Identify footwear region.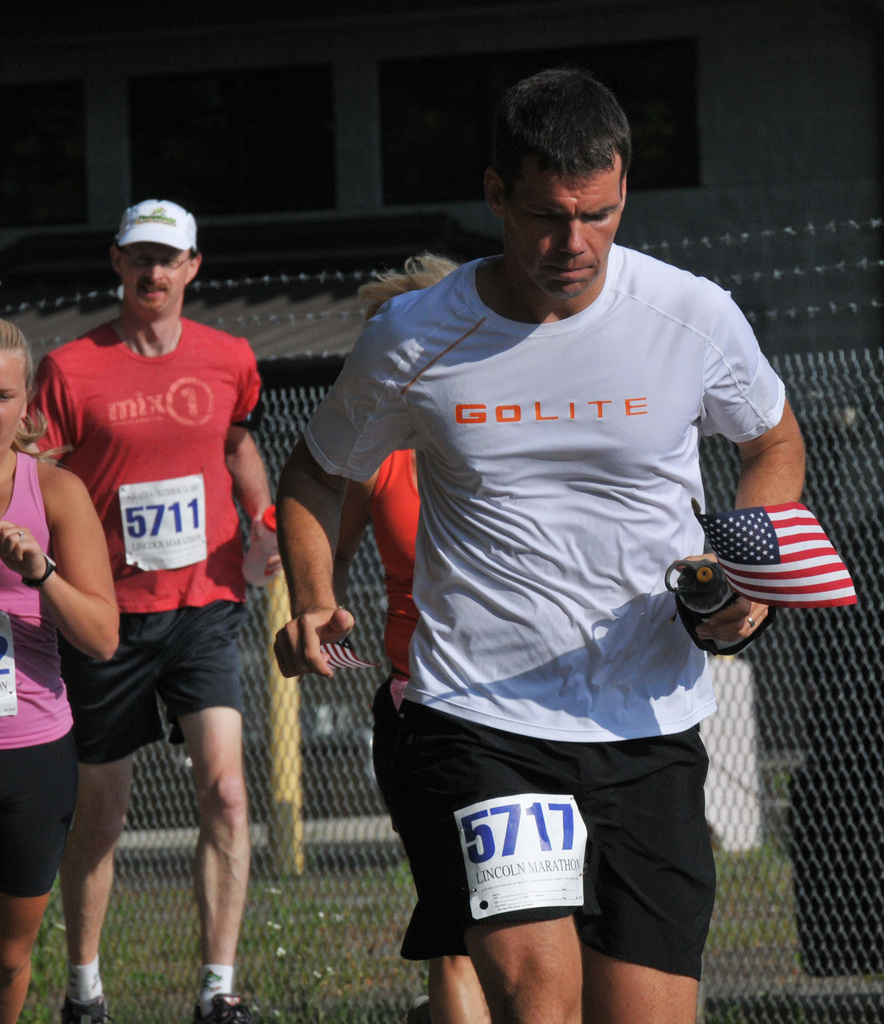
Region: 192/989/259/1023.
